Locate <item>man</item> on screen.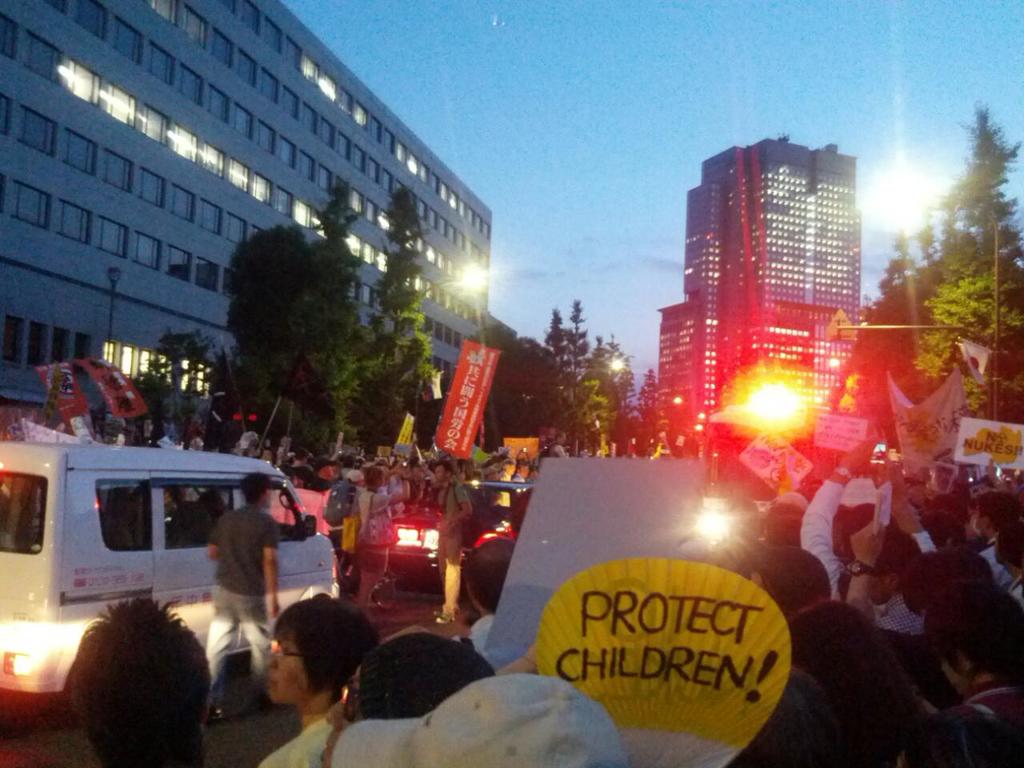
On screen at <region>430, 453, 475, 630</region>.
